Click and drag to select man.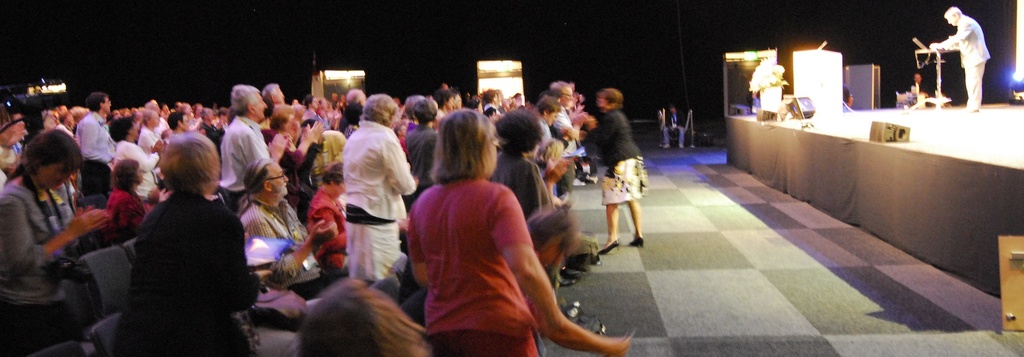
Selection: detection(235, 152, 332, 302).
